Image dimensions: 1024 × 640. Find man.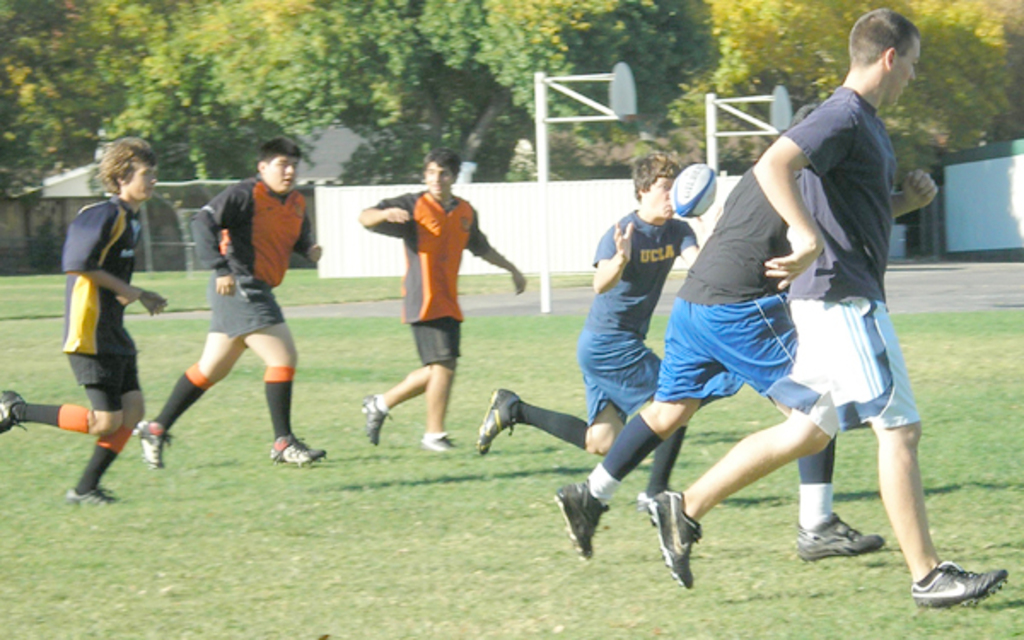
box=[480, 155, 700, 512].
